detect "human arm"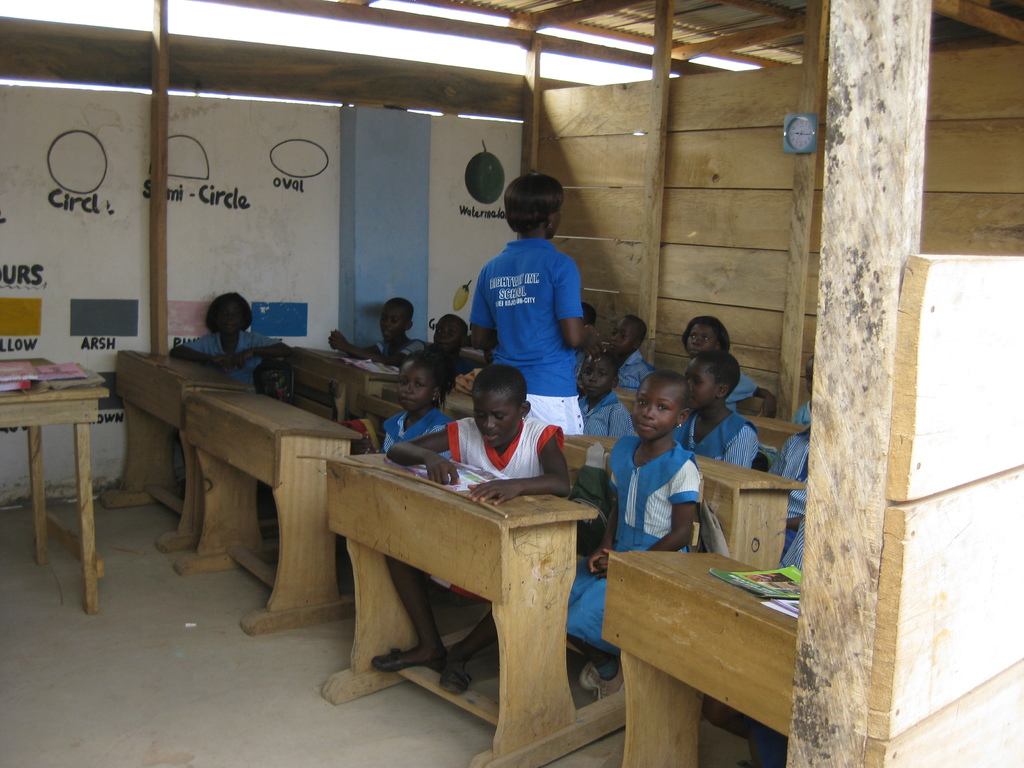
<box>383,427,458,480</box>
